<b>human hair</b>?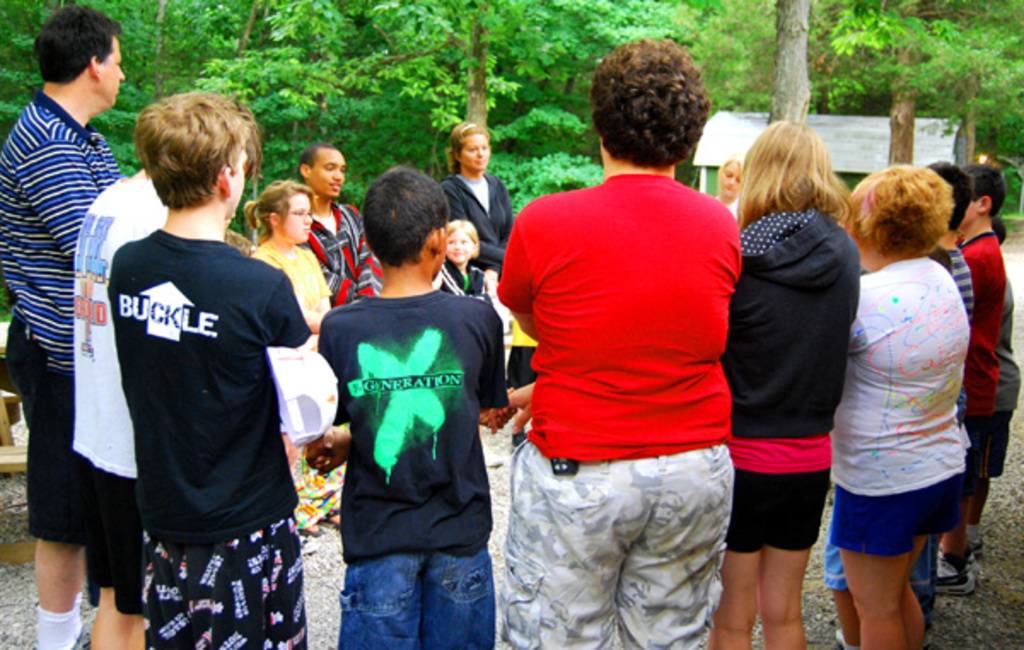
<bbox>31, 3, 123, 87</bbox>
